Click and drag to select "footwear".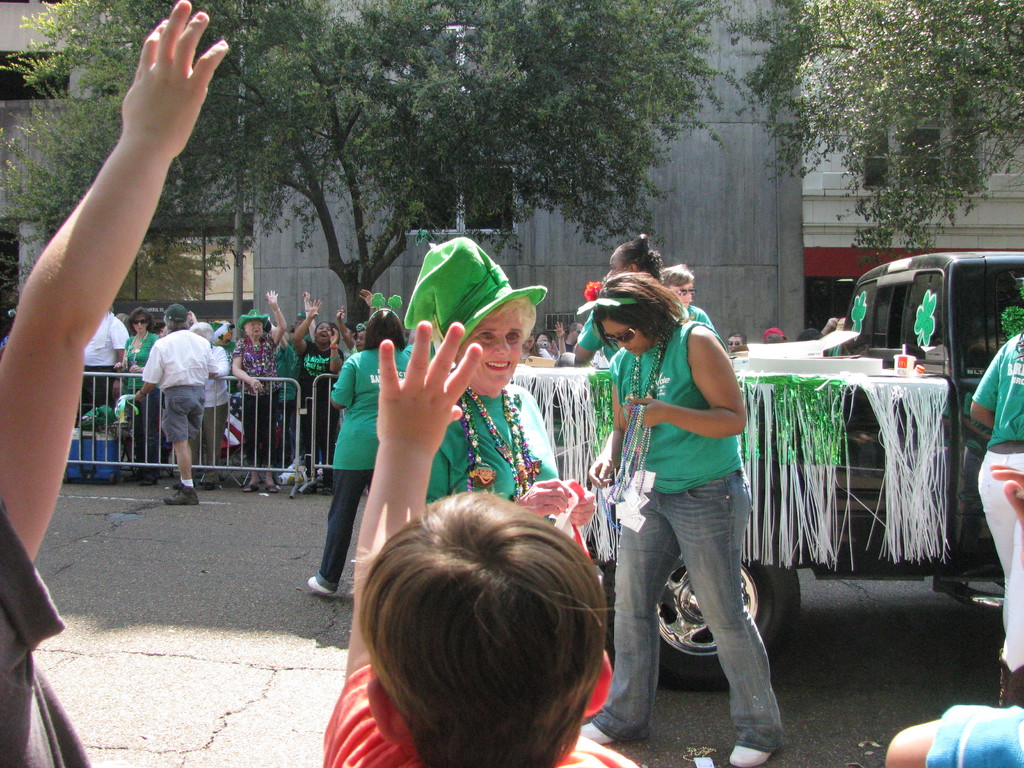
Selection: 305,565,333,595.
